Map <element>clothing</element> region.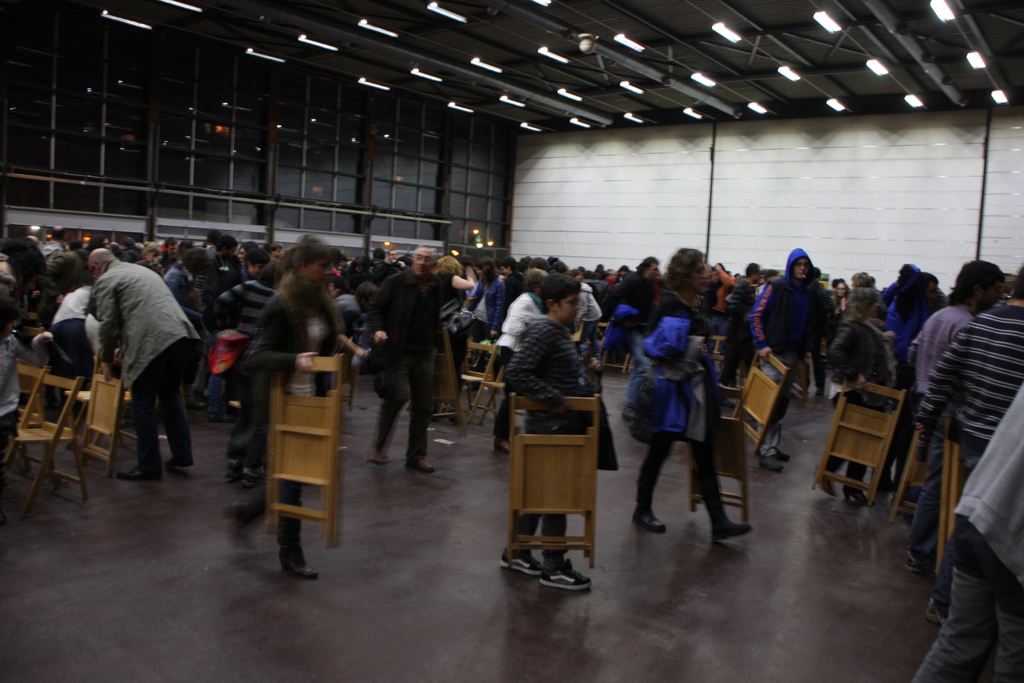
Mapped to bbox=(748, 266, 817, 456).
